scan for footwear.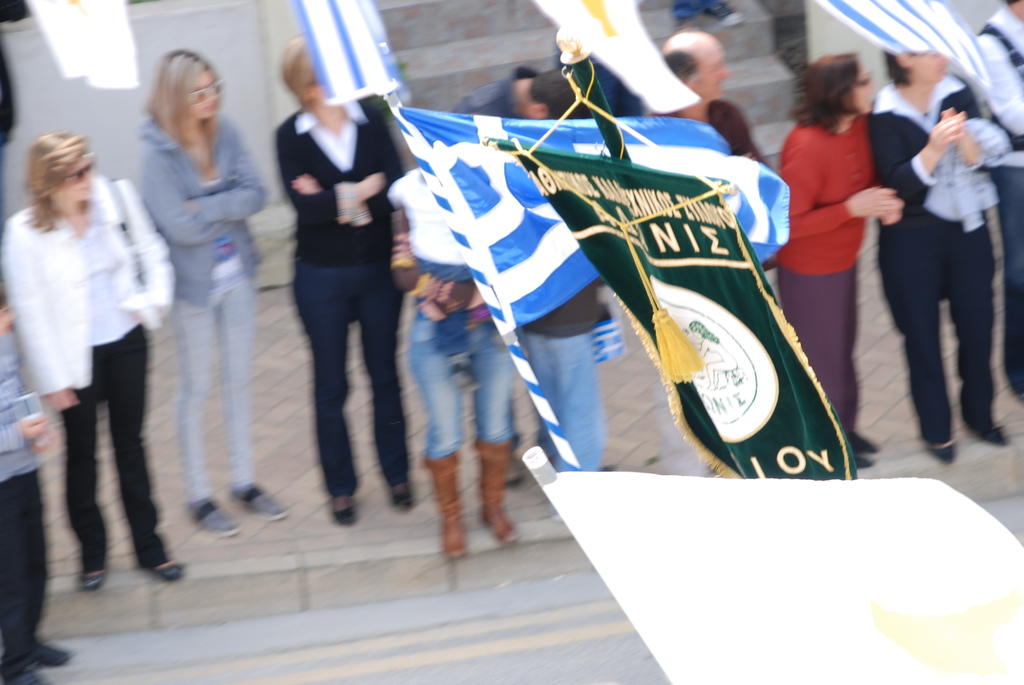
Scan result: bbox=(334, 502, 355, 530).
